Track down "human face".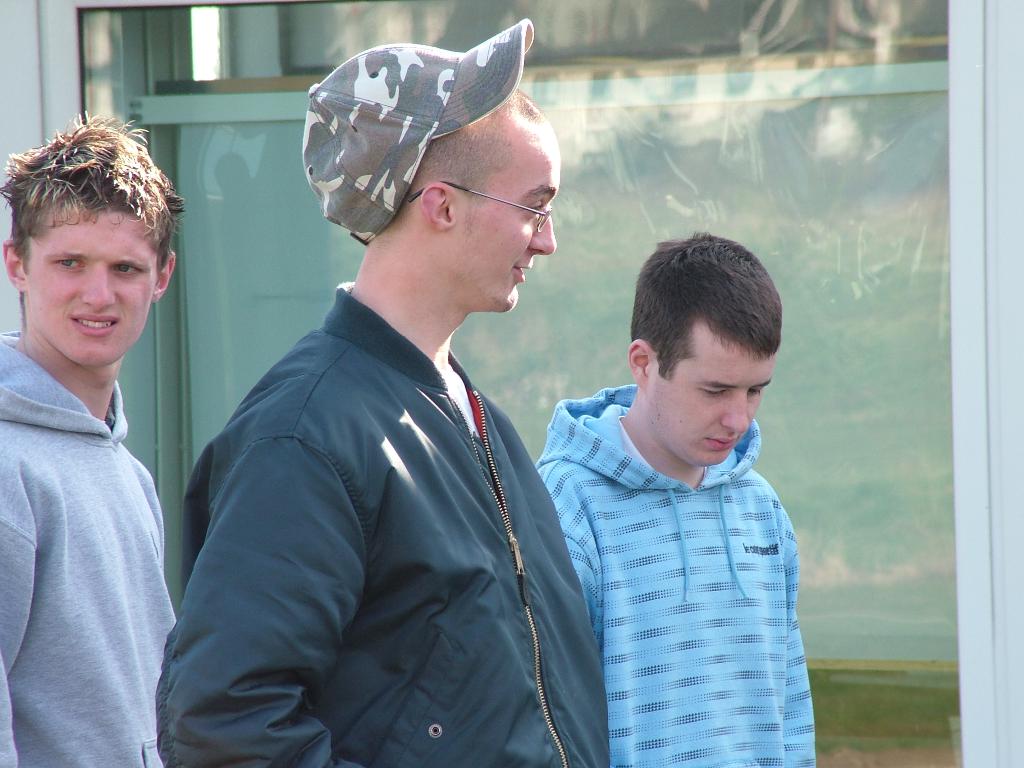
Tracked to {"left": 651, "top": 320, "right": 773, "bottom": 464}.
